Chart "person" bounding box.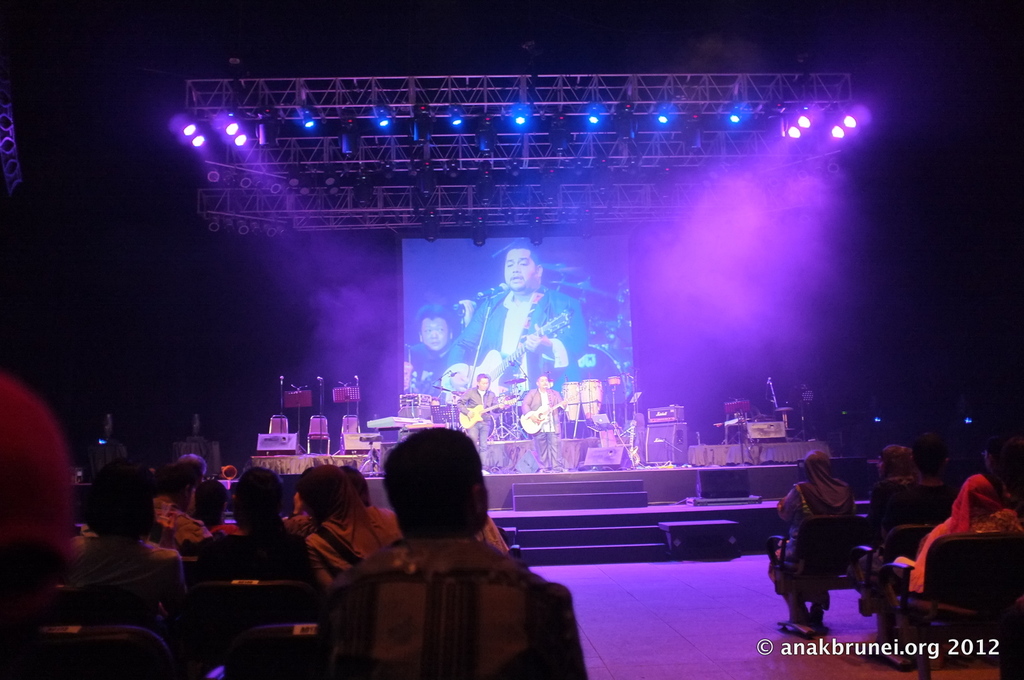
Charted: {"x1": 449, "y1": 240, "x2": 589, "y2": 391}.
